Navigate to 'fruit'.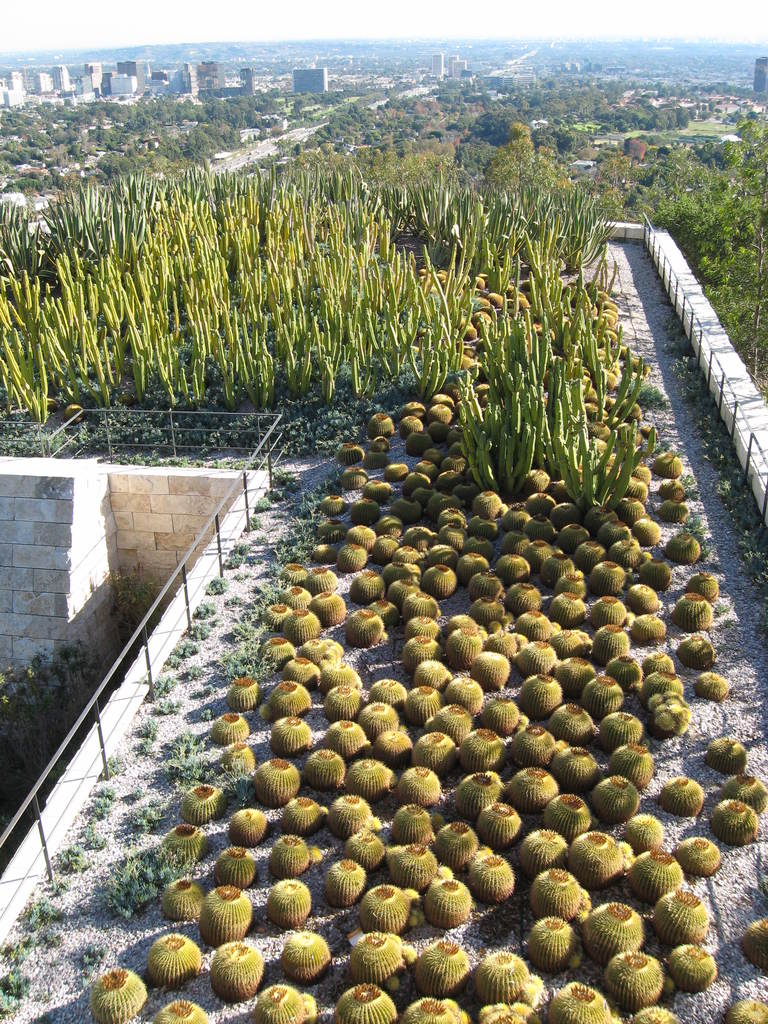
Navigation target: 527:868:589:926.
